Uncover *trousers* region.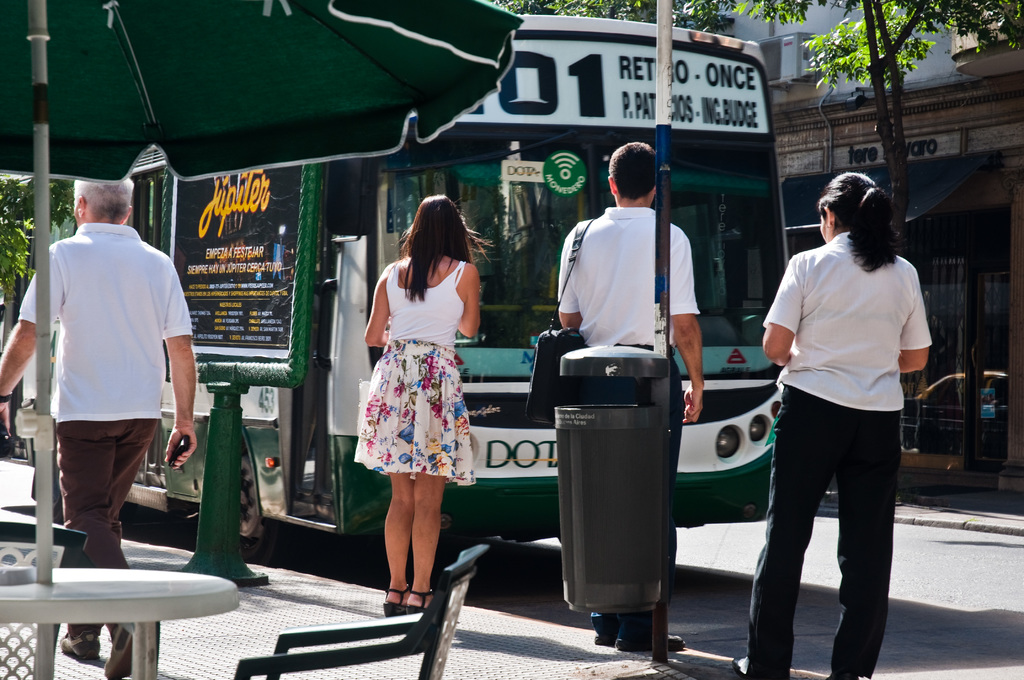
Uncovered: bbox=(769, 401, 900, 638).
